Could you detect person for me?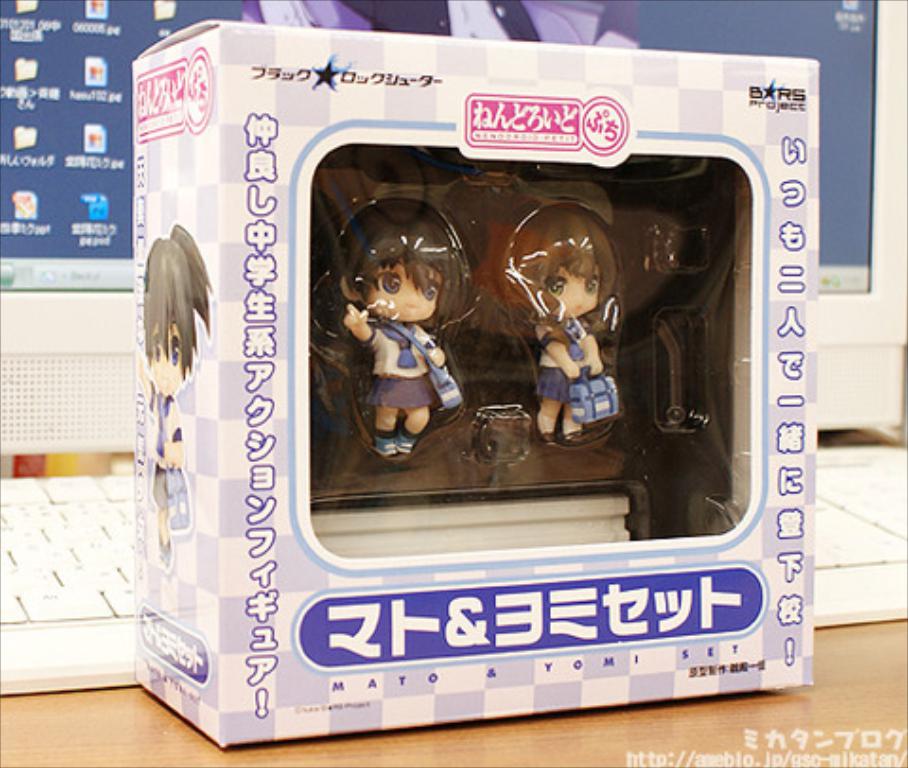
Detection result: pyautogui.locateOnScreen(503, 201, 619, 445).
